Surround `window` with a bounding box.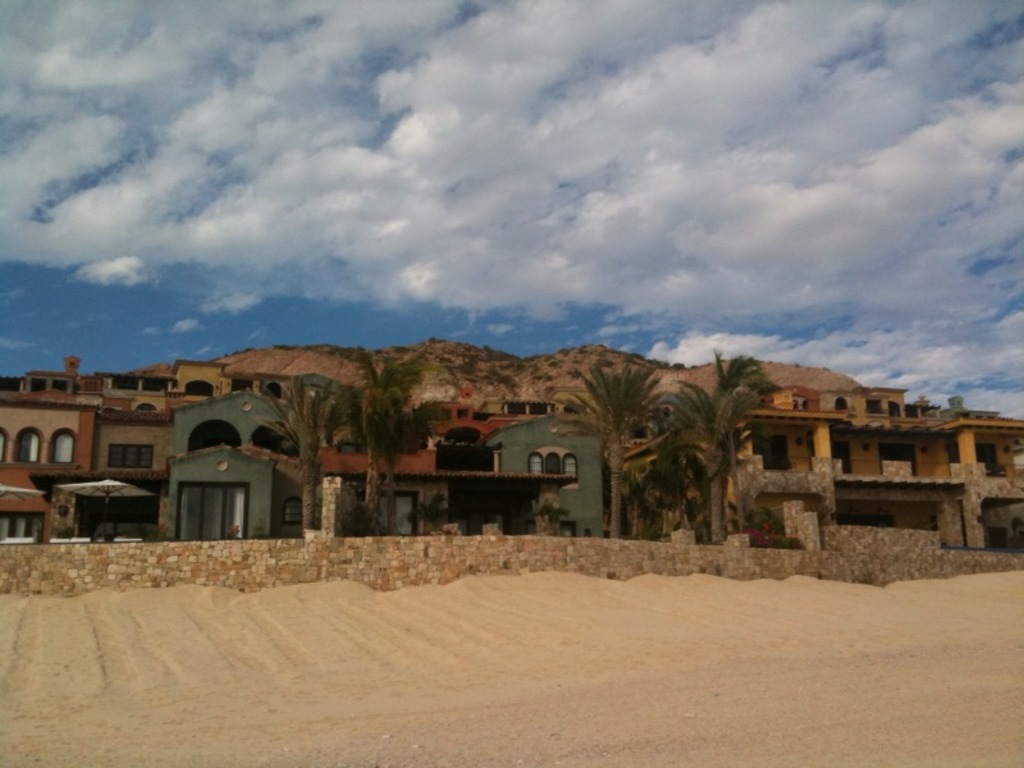
bbox=(105, 447, 155, 471).
